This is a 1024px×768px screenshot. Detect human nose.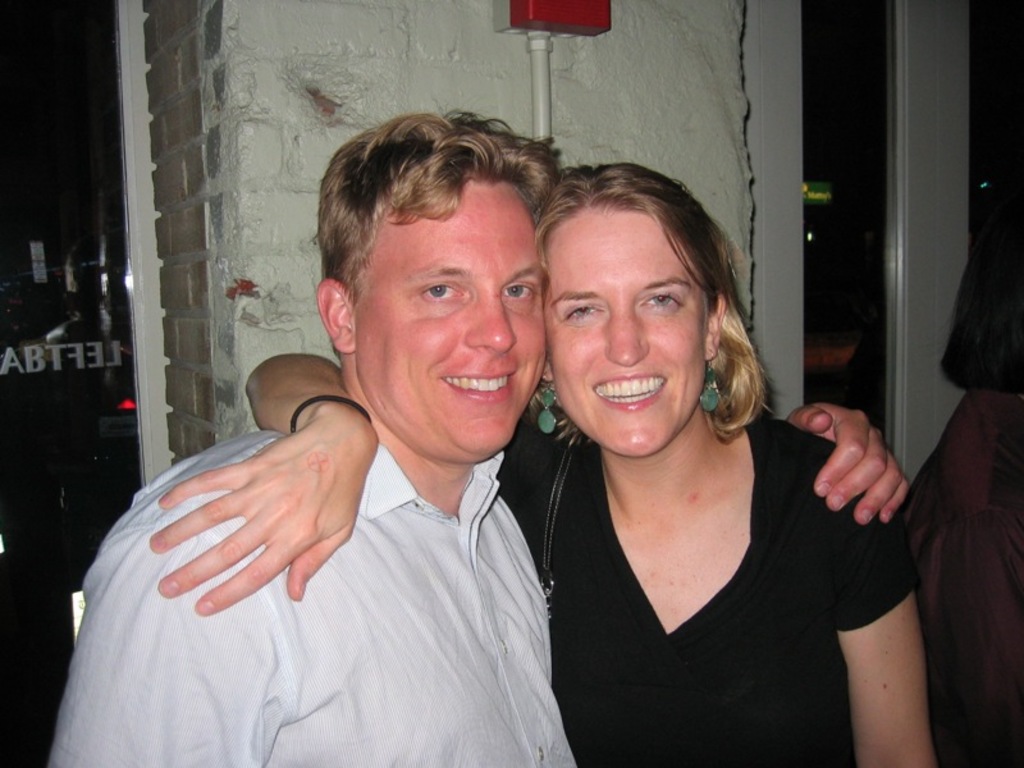
left=605, top=308, right=648, bottom=369.
